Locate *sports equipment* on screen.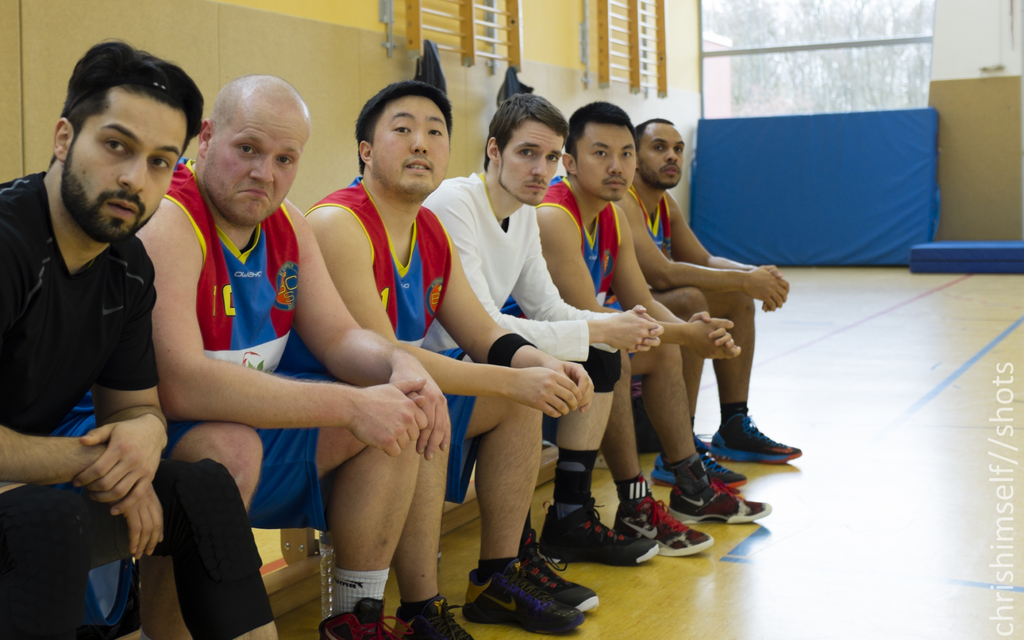
On screen at select_region(321, 591, 402, 639).
